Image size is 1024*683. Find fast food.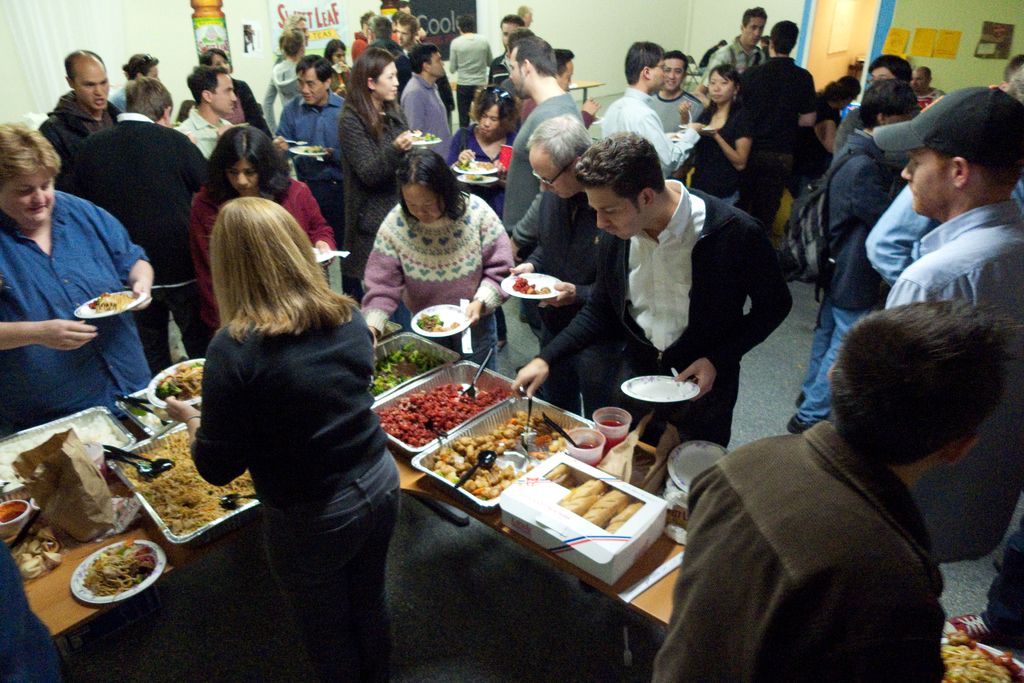
938:629:1023:682.
